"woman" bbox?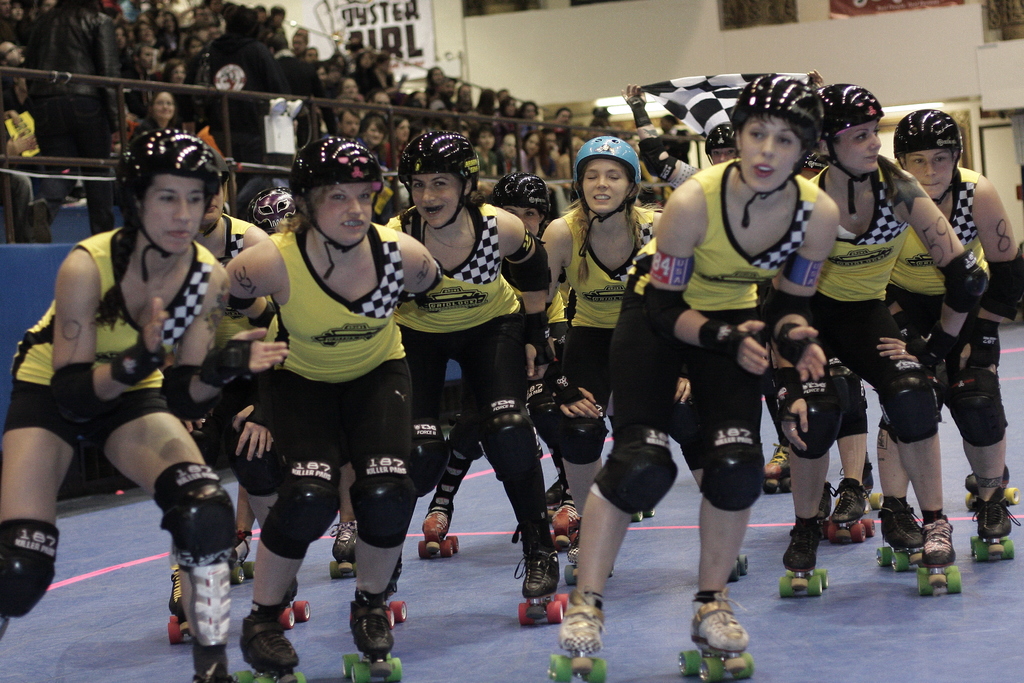
bbox=(551, 78, 822, 651)
